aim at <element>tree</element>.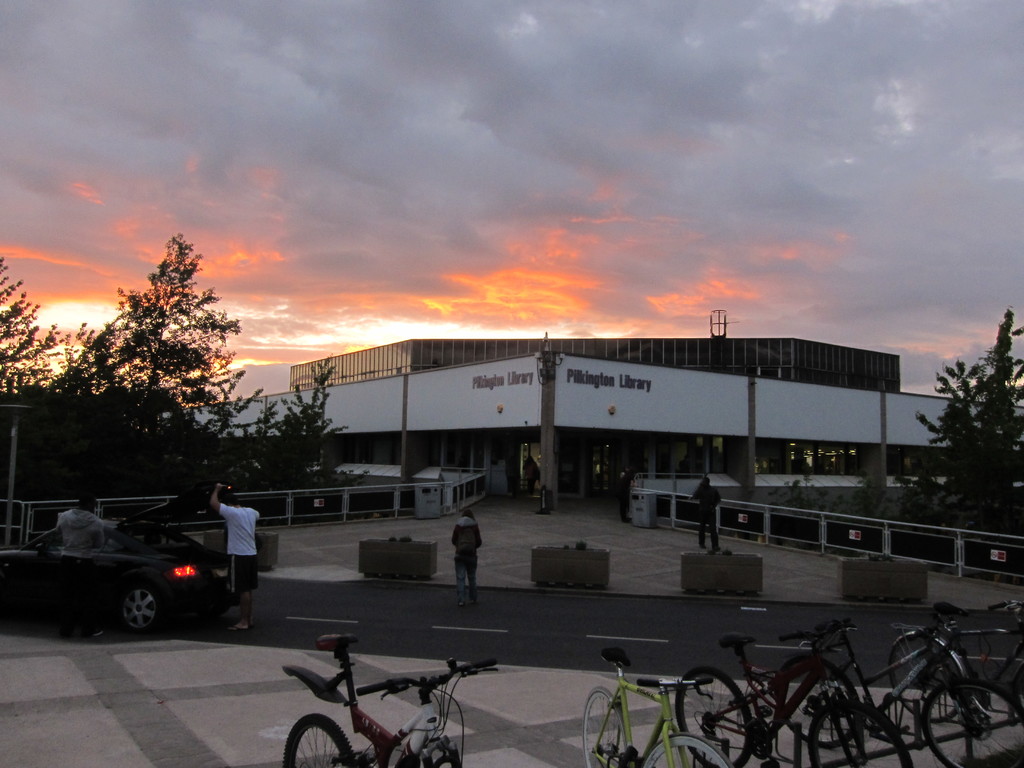
Aimed at (16, 373, 221, 519).
